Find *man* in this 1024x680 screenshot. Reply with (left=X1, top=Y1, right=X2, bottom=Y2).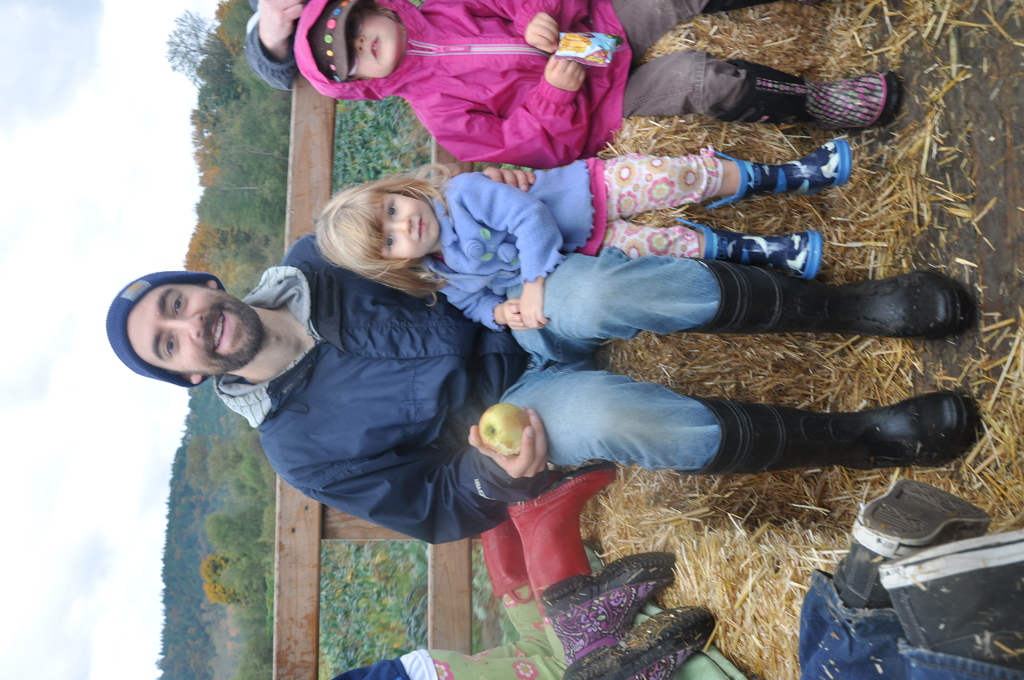
(left=122, top=92, right=963, bottom=572).
